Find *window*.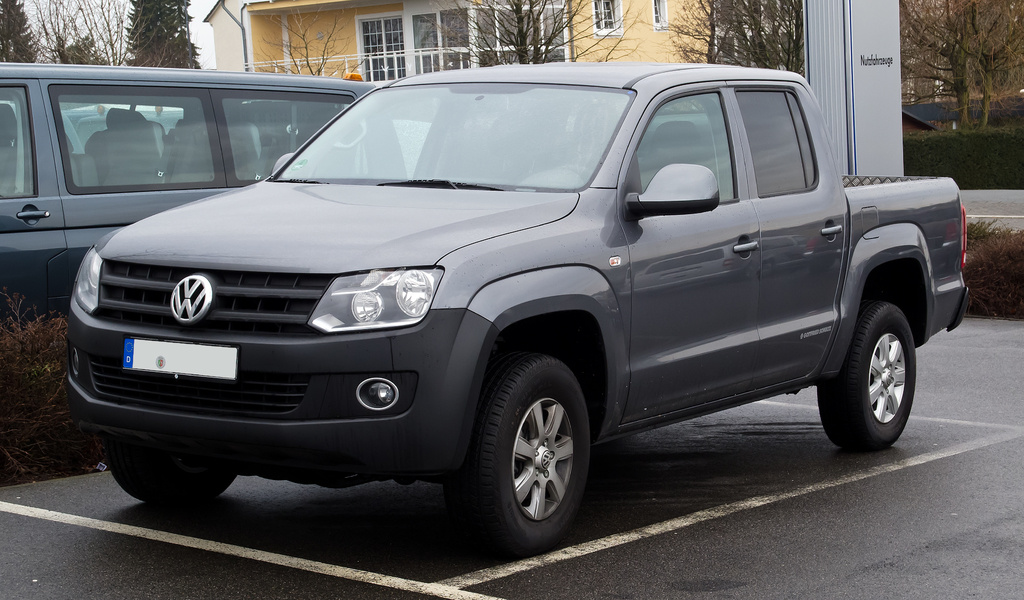
(216,90,371,187).
